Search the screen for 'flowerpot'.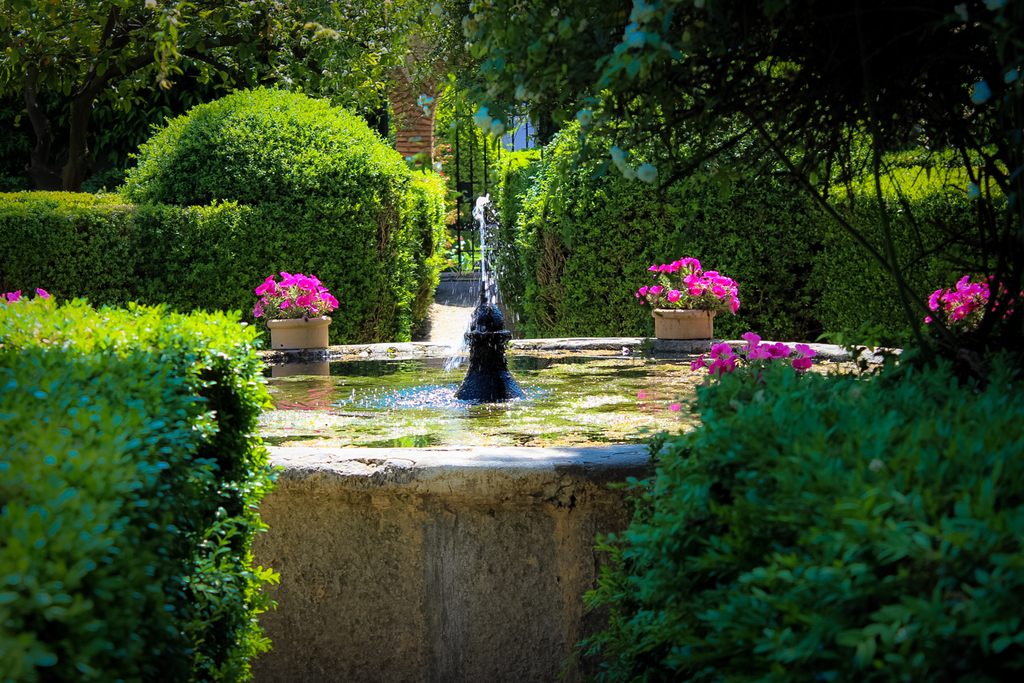
Found at <region>651, 312, 722, 342</region>.
